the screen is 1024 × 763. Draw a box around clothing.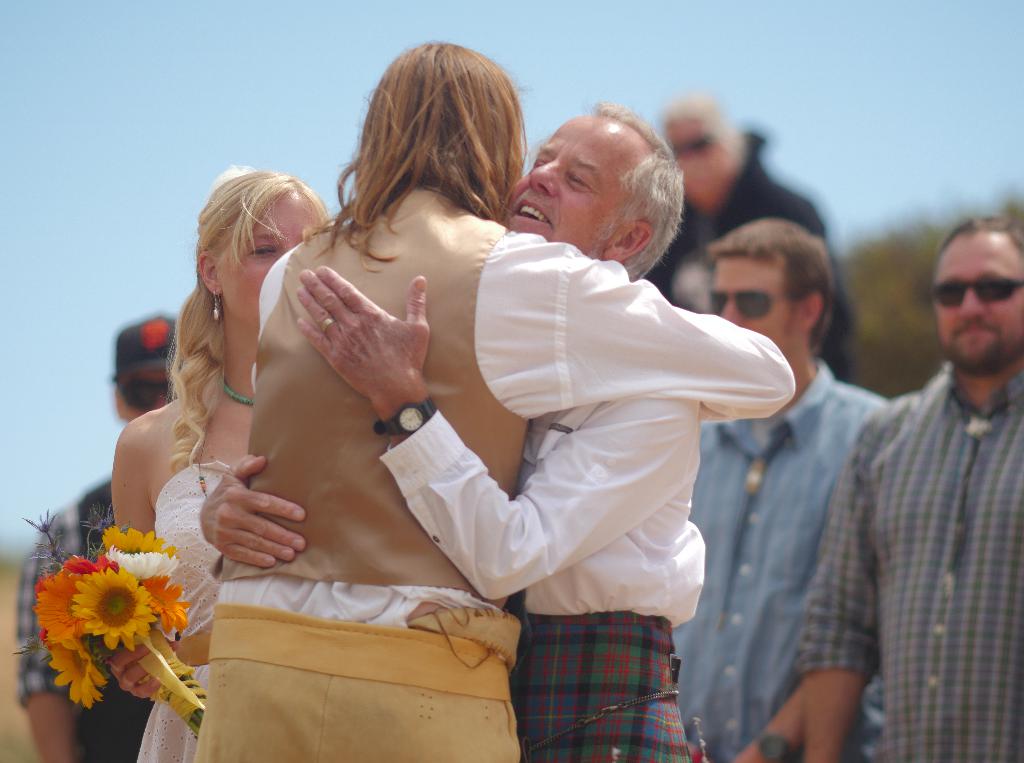
box=[796, 359, 1023, 762].
